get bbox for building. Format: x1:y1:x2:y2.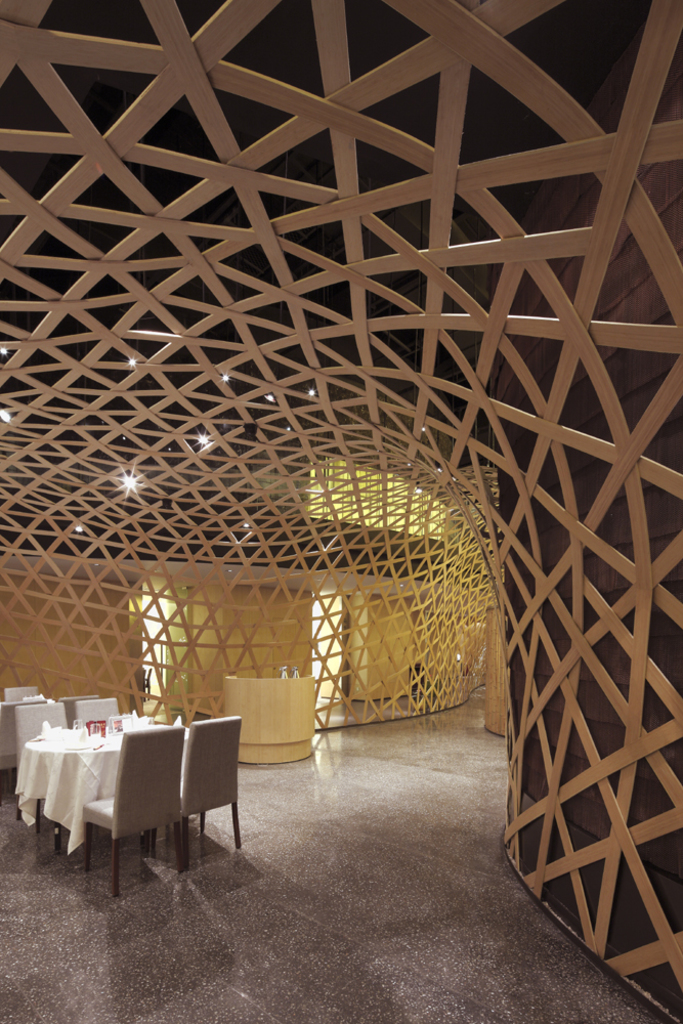
0:4:682:1023.
